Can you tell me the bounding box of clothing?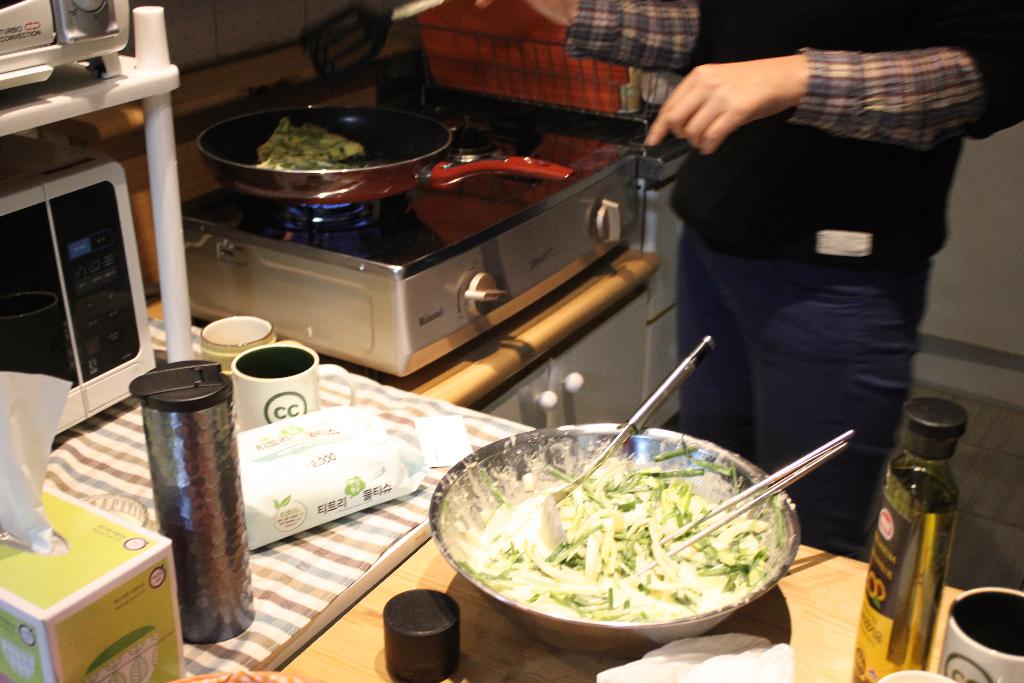
(left=562, top=0, right=1023, bottom=563).
